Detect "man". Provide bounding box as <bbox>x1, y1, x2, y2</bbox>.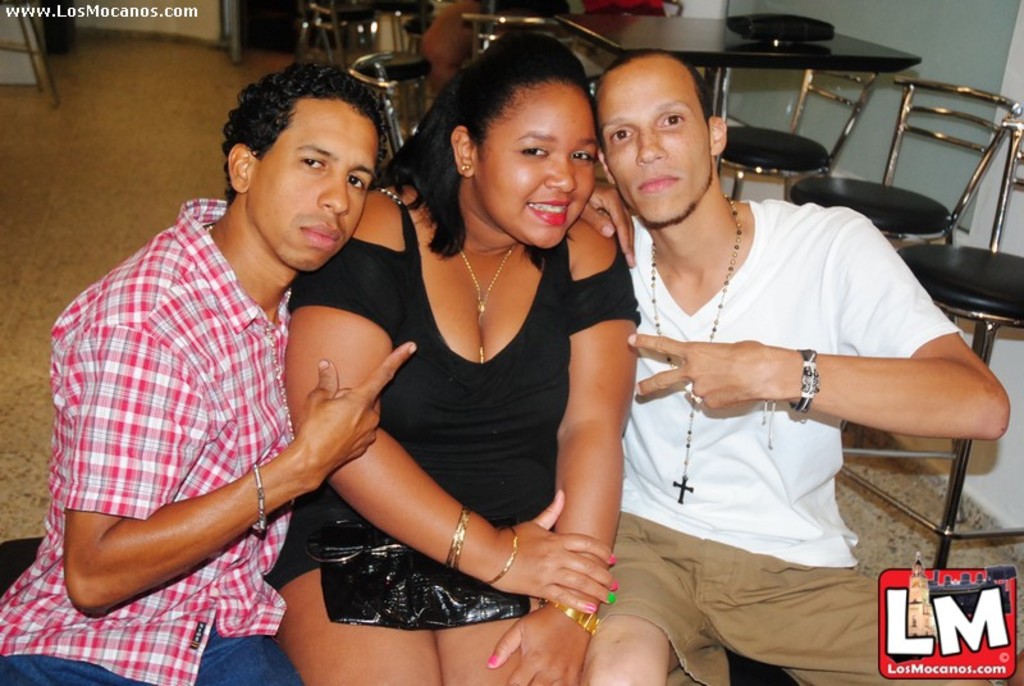
<bbox>577, 49, 1007, 685</bbox>.
